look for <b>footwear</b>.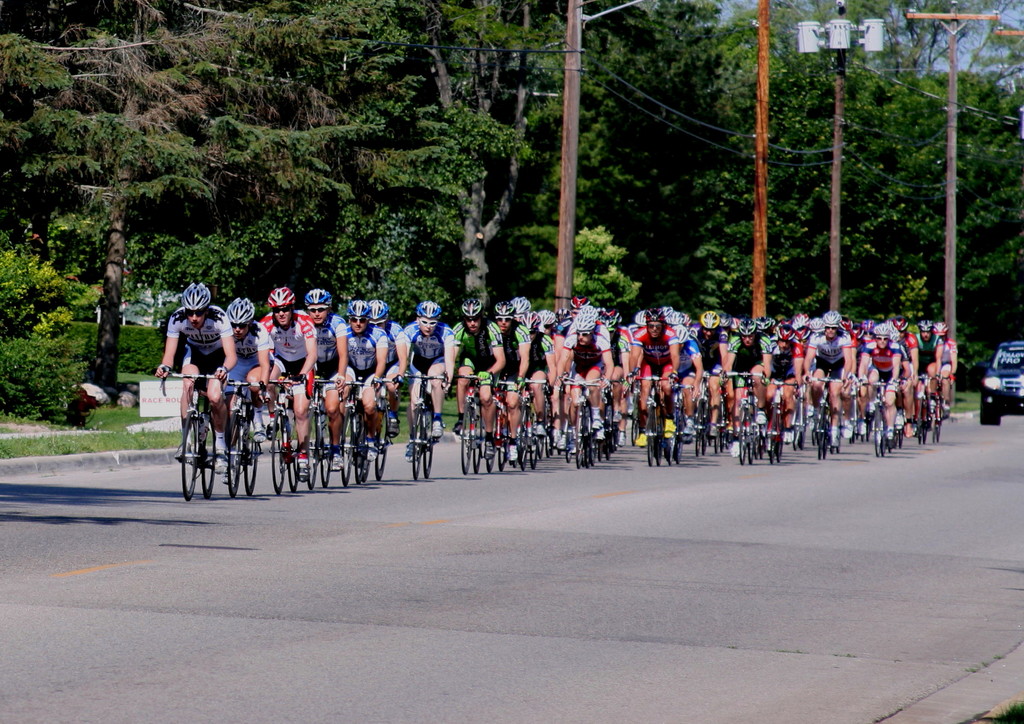
Found: (434, 421, 444, 438).
